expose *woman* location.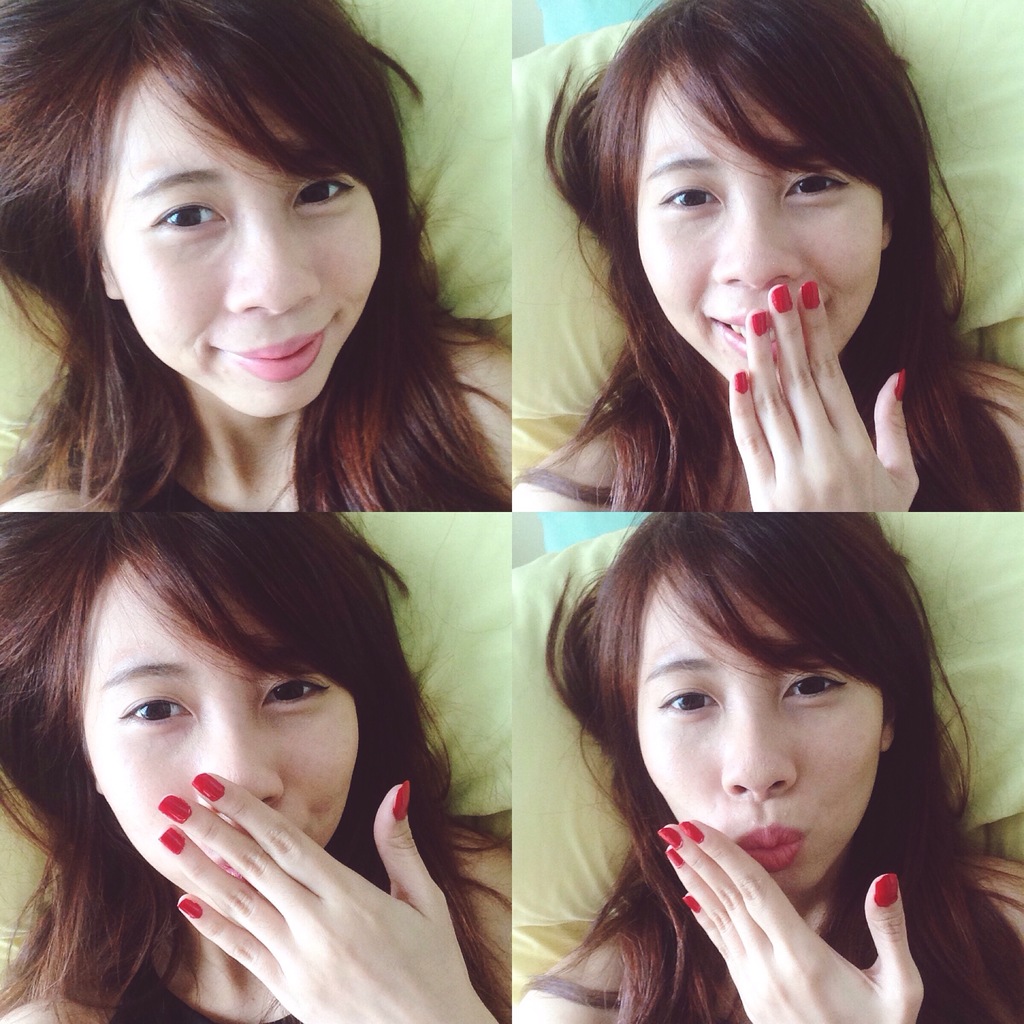
Exposed at (0,509,526,1023).
